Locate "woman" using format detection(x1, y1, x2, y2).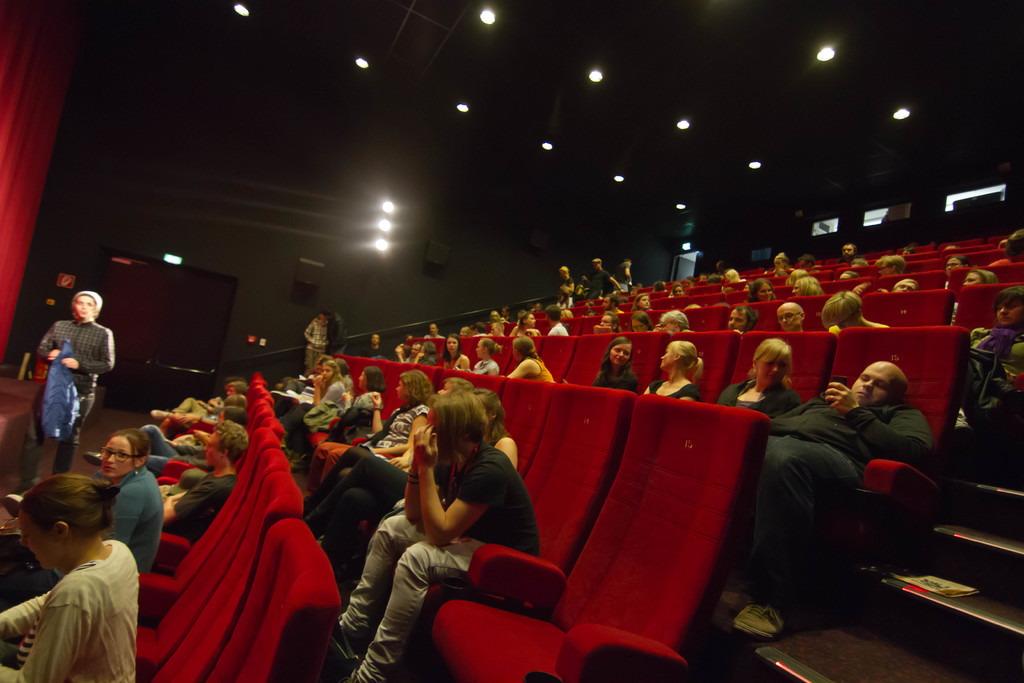
detection(312, 394, 520, 572).
